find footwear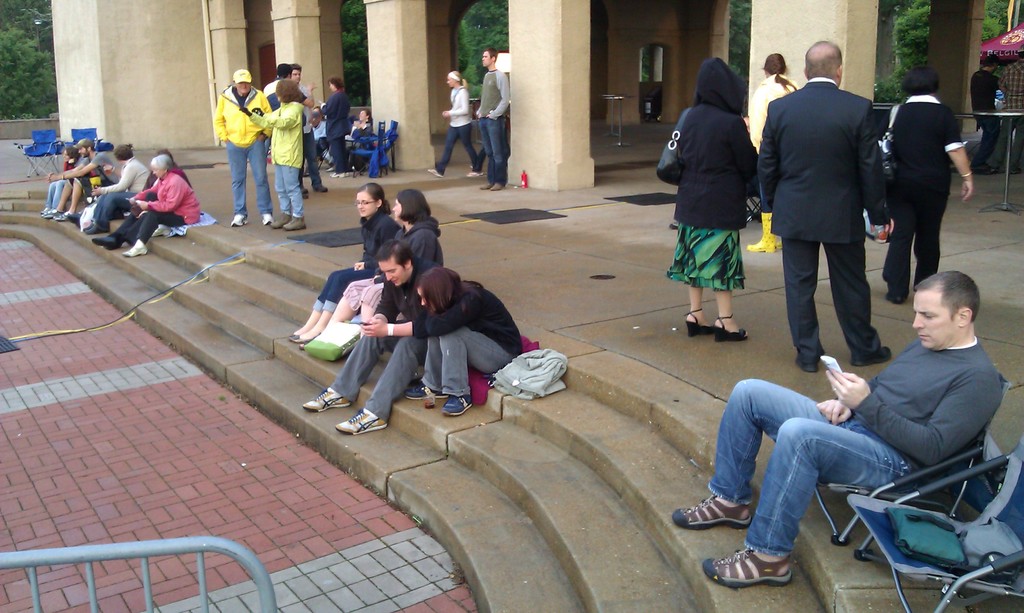
38:206:55:216
